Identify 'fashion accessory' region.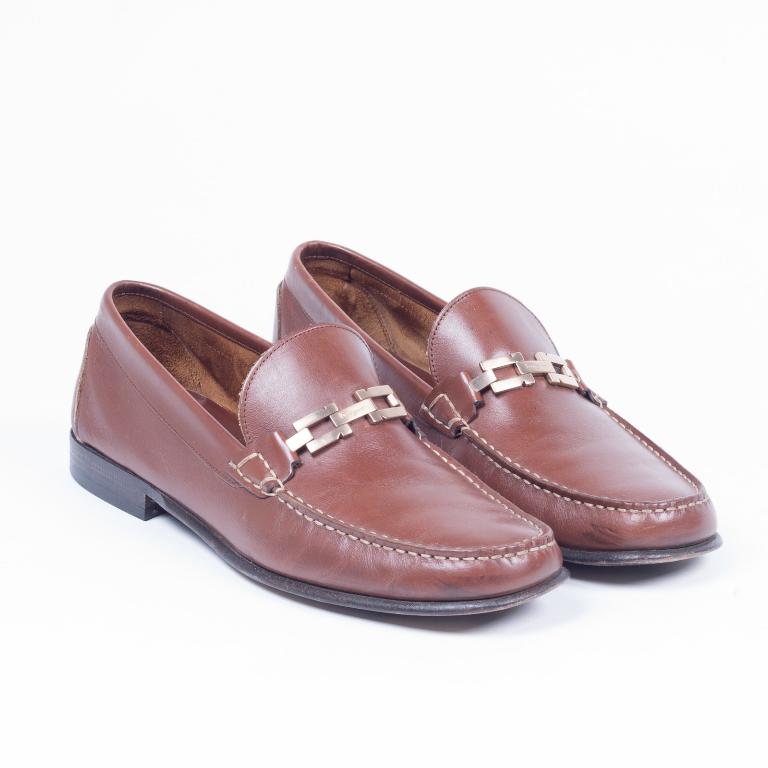
Region: select_region(56, 268, 563, 665).
